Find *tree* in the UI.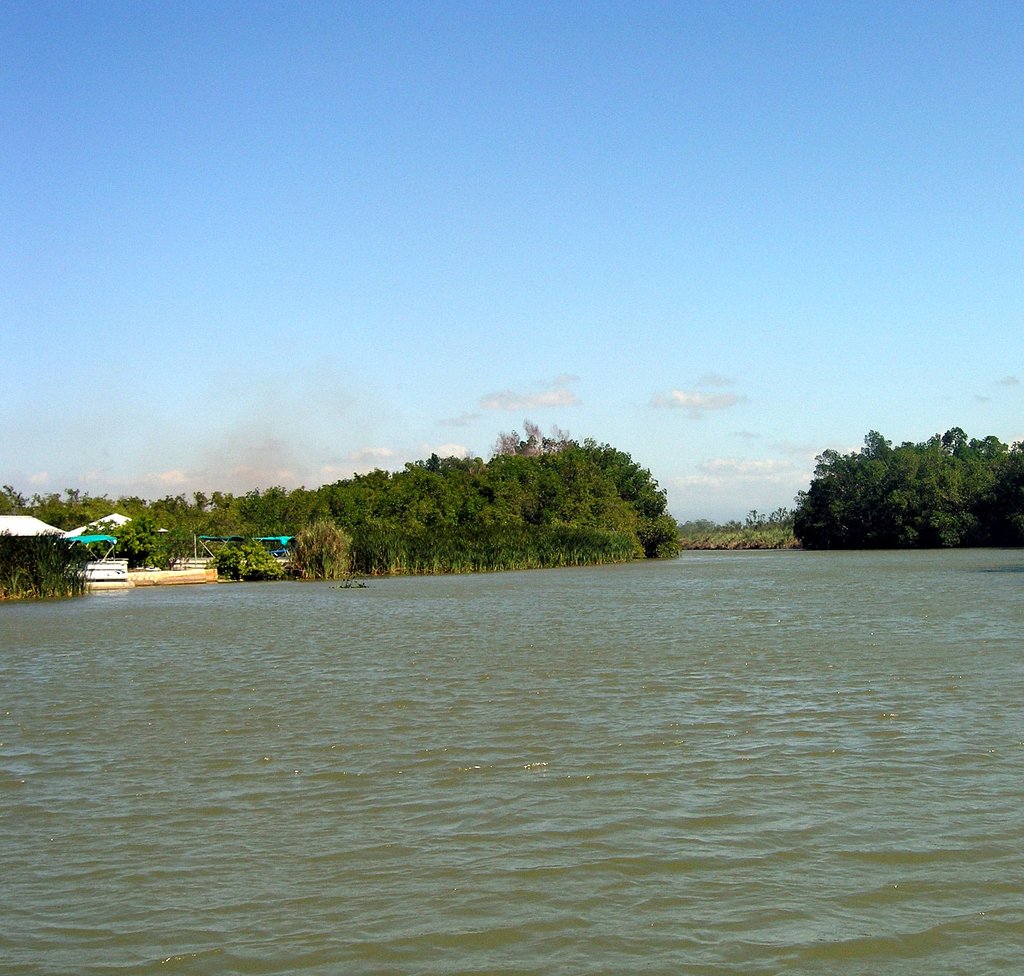
UI element at box=[293, 520, 355, 585].
